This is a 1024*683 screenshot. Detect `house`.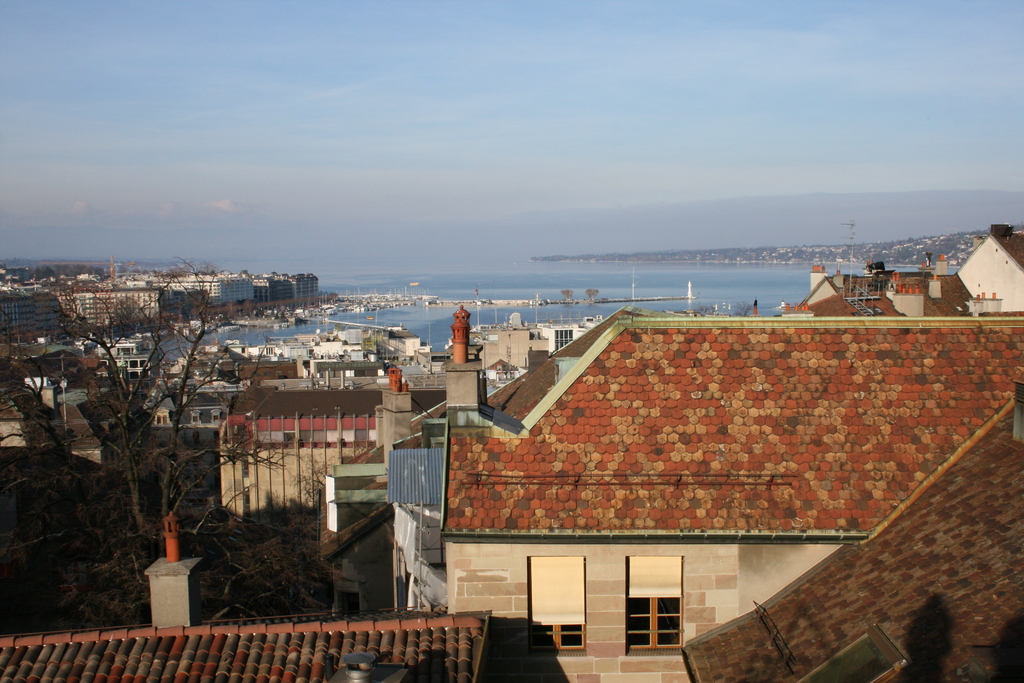
(68,286,161,320).
